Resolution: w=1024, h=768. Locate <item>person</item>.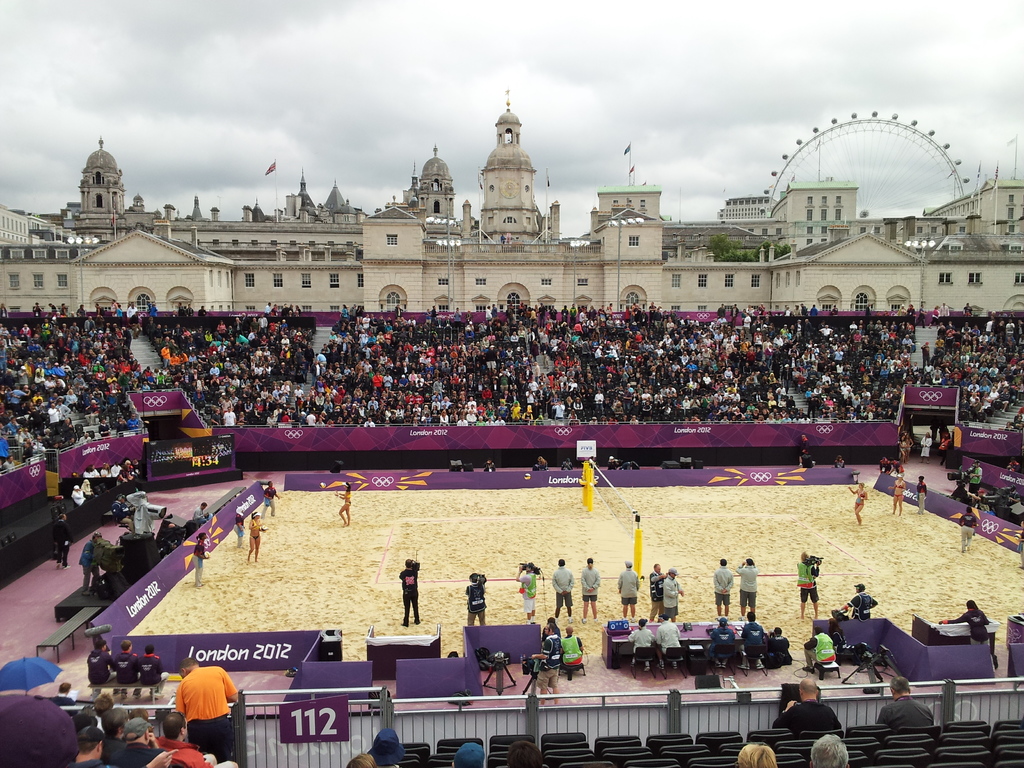
box(402, 559, 420, 627).
